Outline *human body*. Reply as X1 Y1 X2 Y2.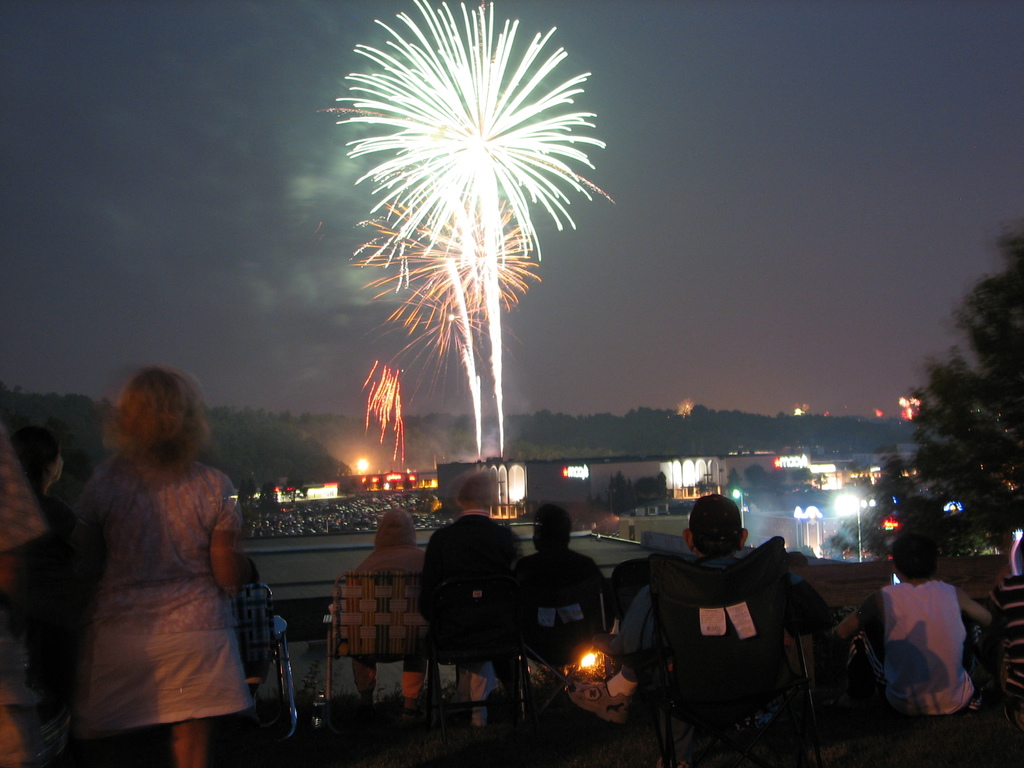
881 532 991 724.
